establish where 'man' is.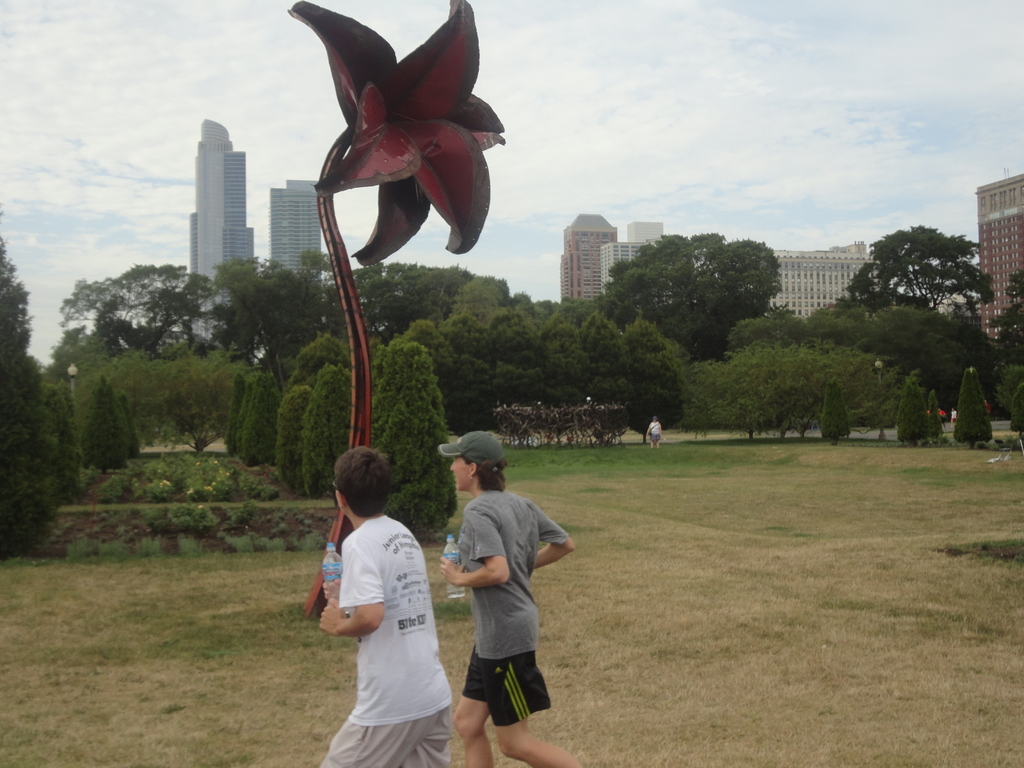
Established at [429, 428, 586, 767].
